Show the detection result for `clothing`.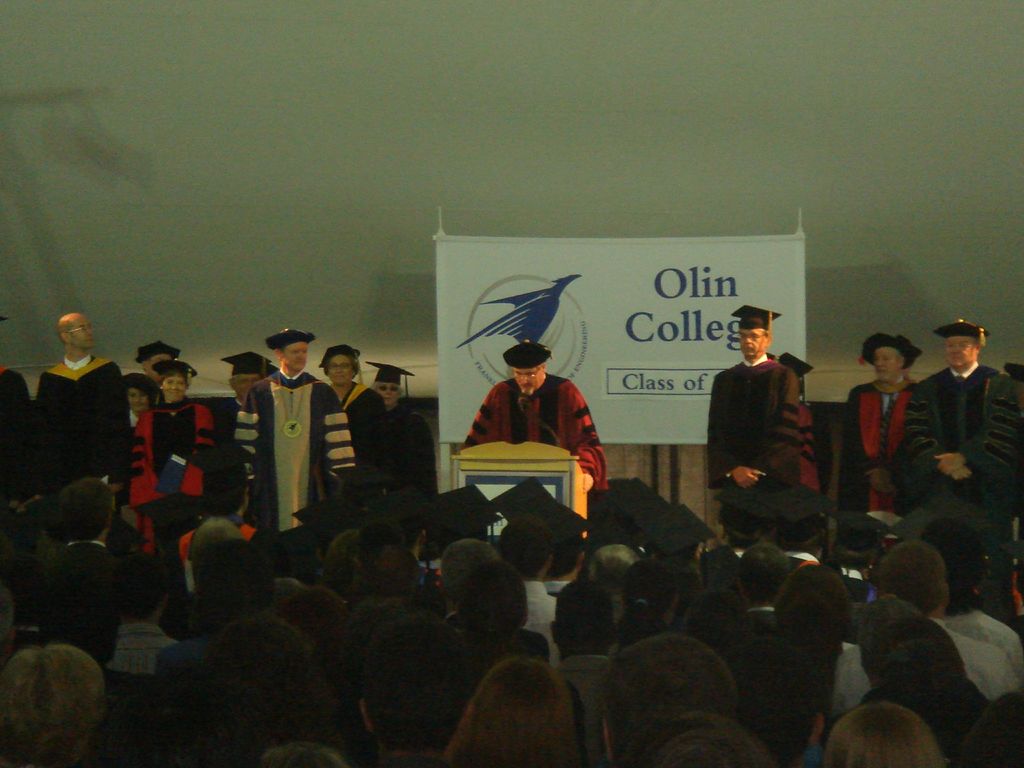
(left=174, top=520, right=263, bottom=619).
